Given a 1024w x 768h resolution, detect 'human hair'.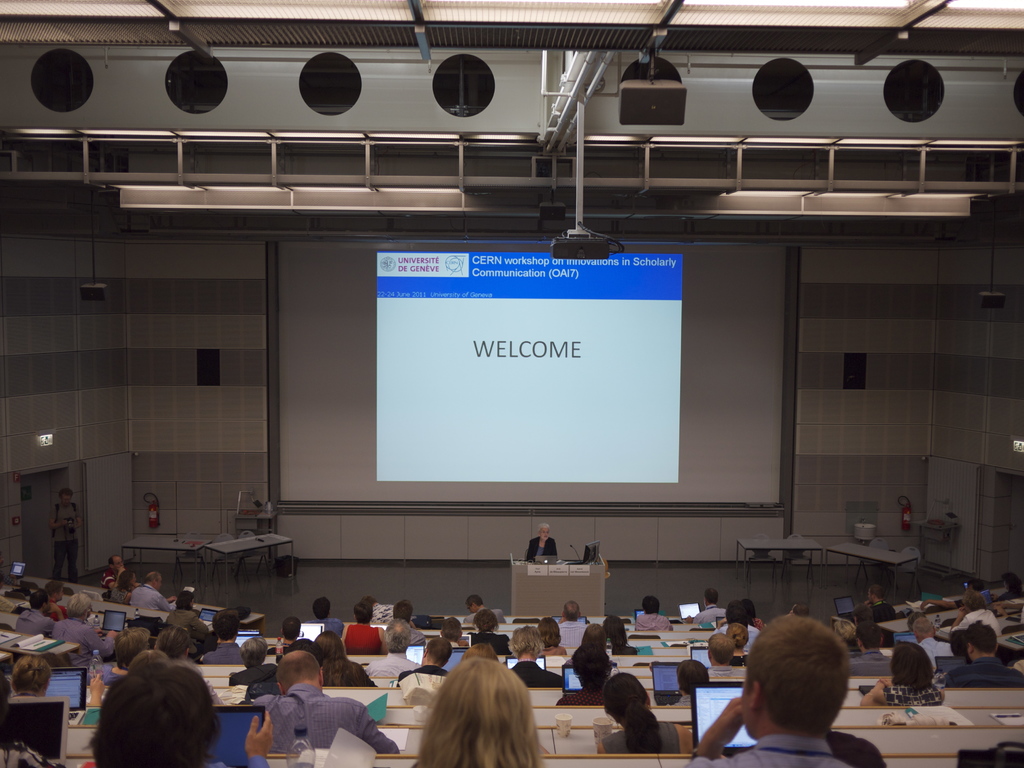
(571,643,609,689).
